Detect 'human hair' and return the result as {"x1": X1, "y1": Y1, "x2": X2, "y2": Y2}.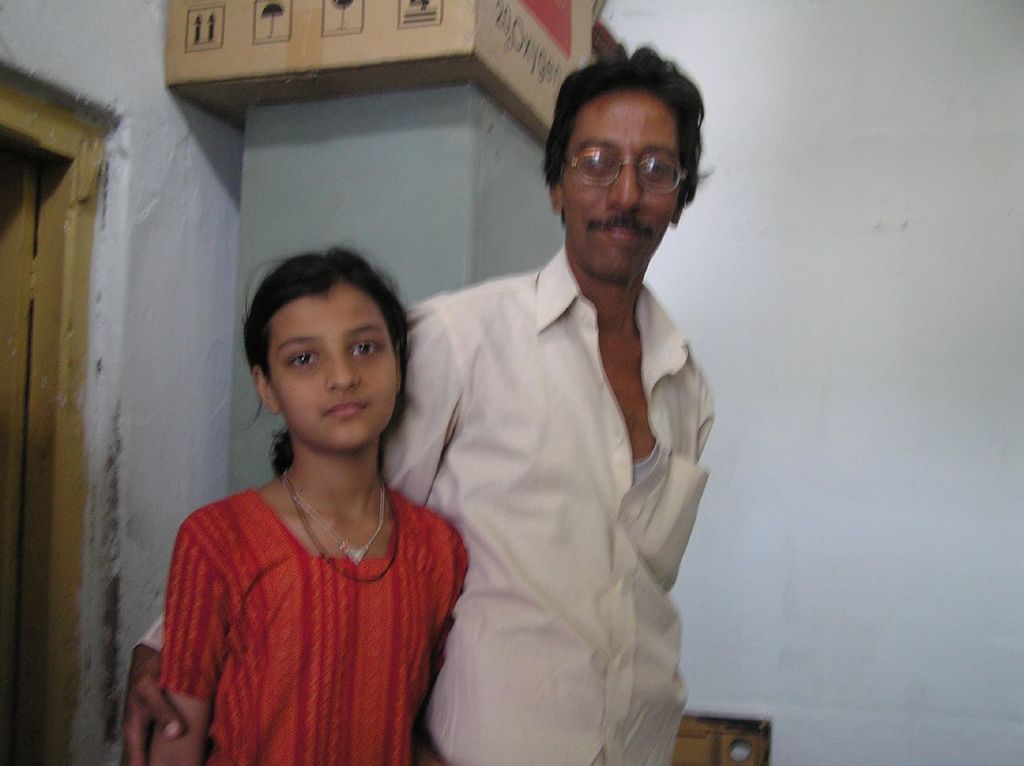
{"x1": 542, "y1": 60, "x2": 696, "y2": 235}.
